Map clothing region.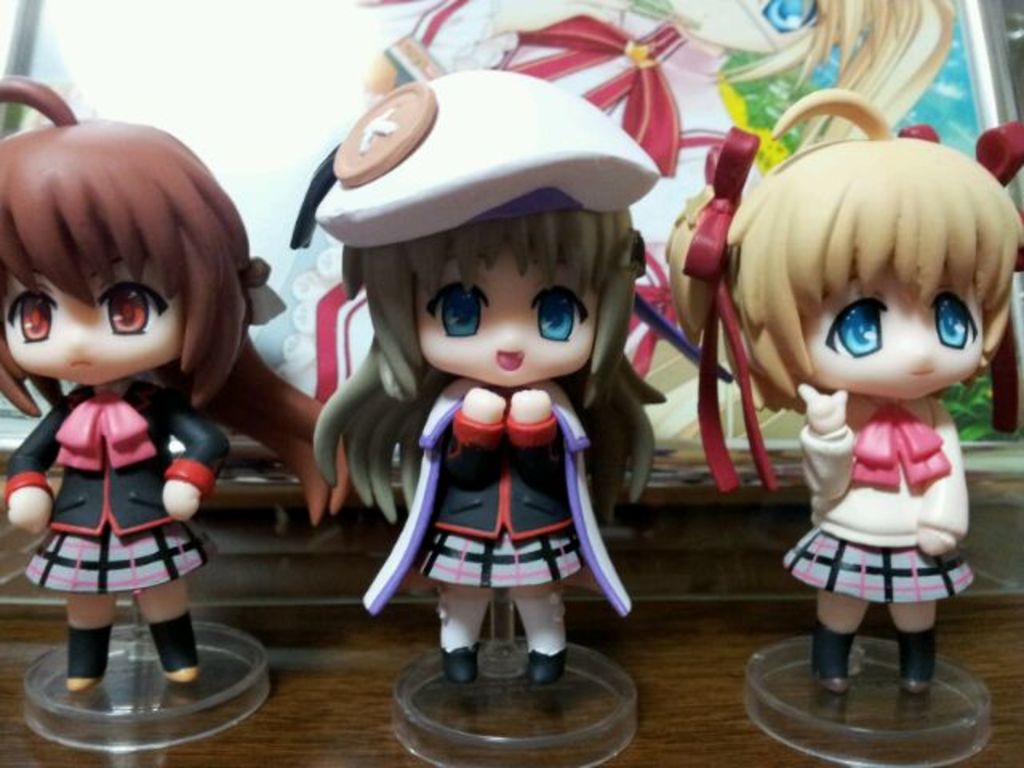
Mapped to locate(773, 386, 981, 603).
